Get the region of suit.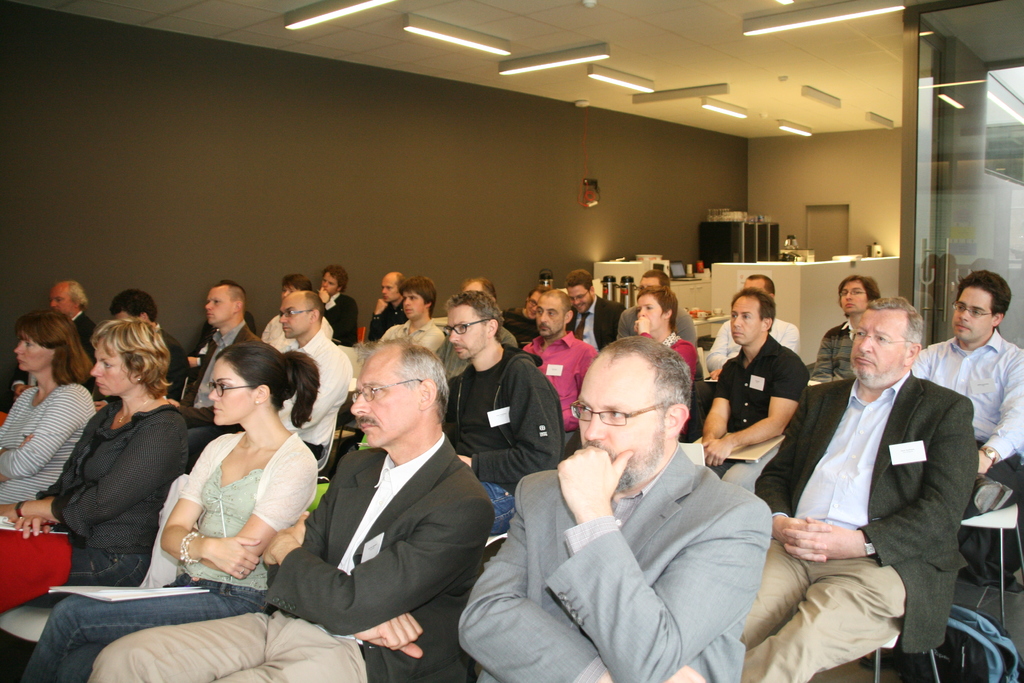
x1=11, y1=312, x2=96, y2=390.
